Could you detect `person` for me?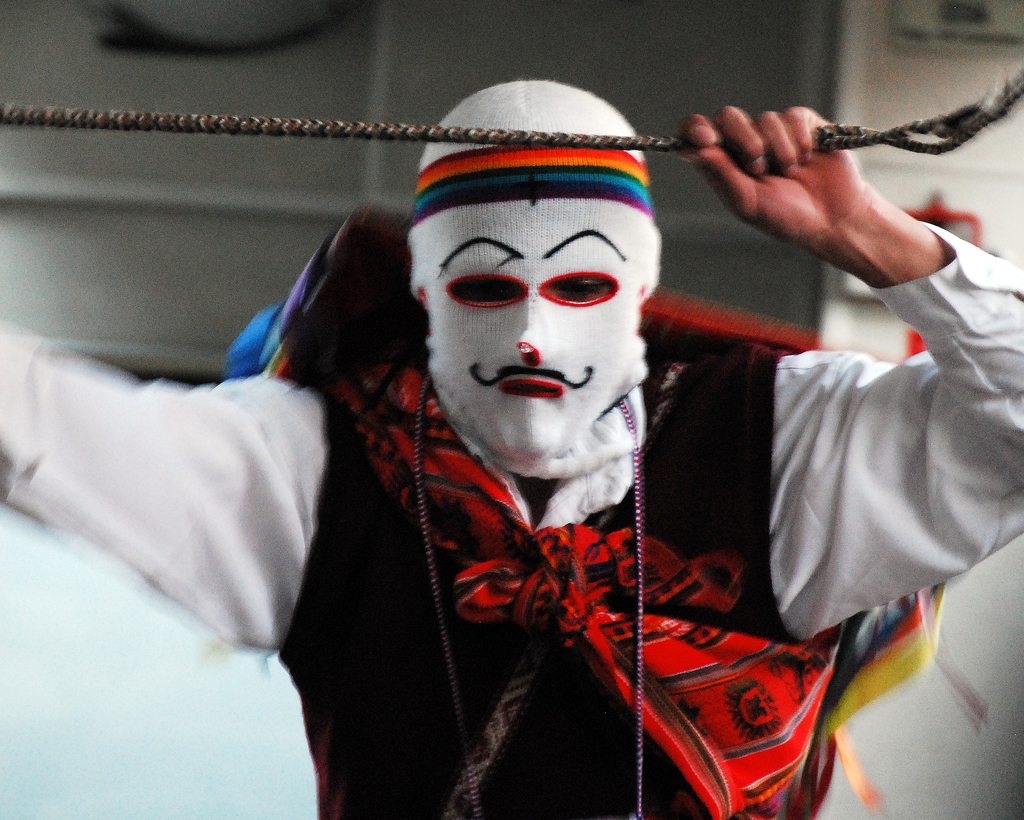
Detection result: left=0, top=80, right=1023, bottom=819.
